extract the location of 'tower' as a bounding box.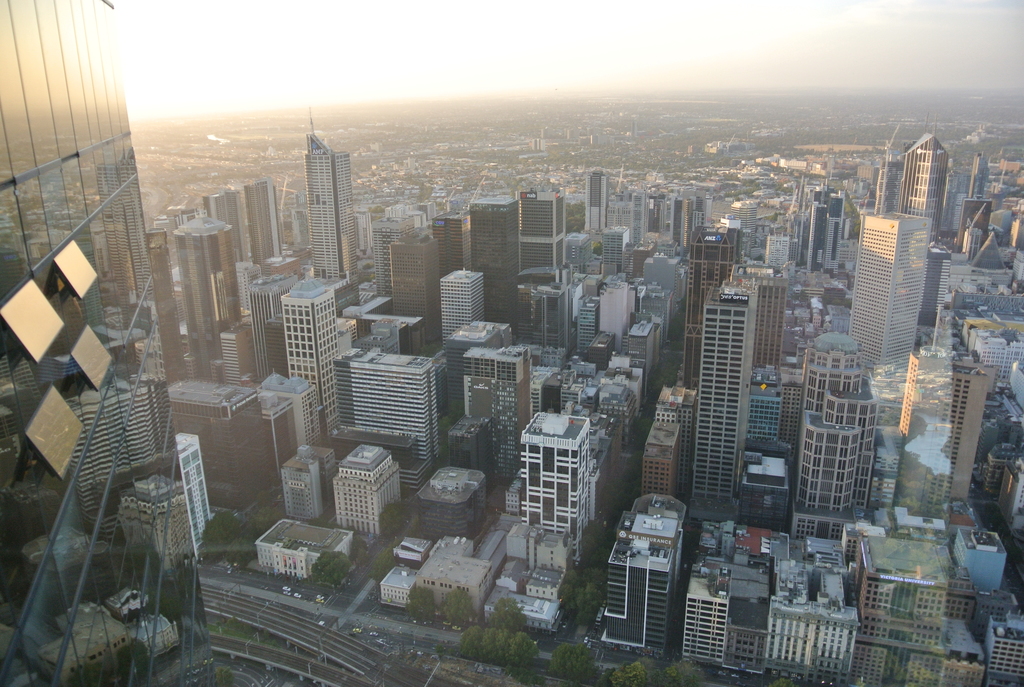
(299,129,364,291).
